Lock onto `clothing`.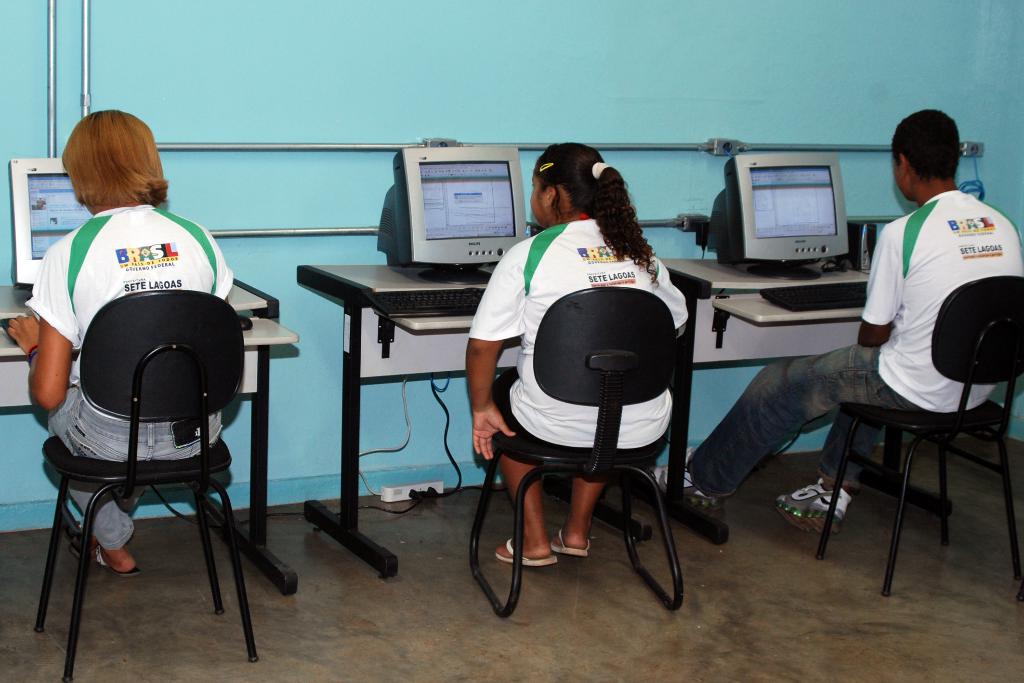
Locked: {"left": 24, "top": 165, "right": 267, "bottom": 603}.
